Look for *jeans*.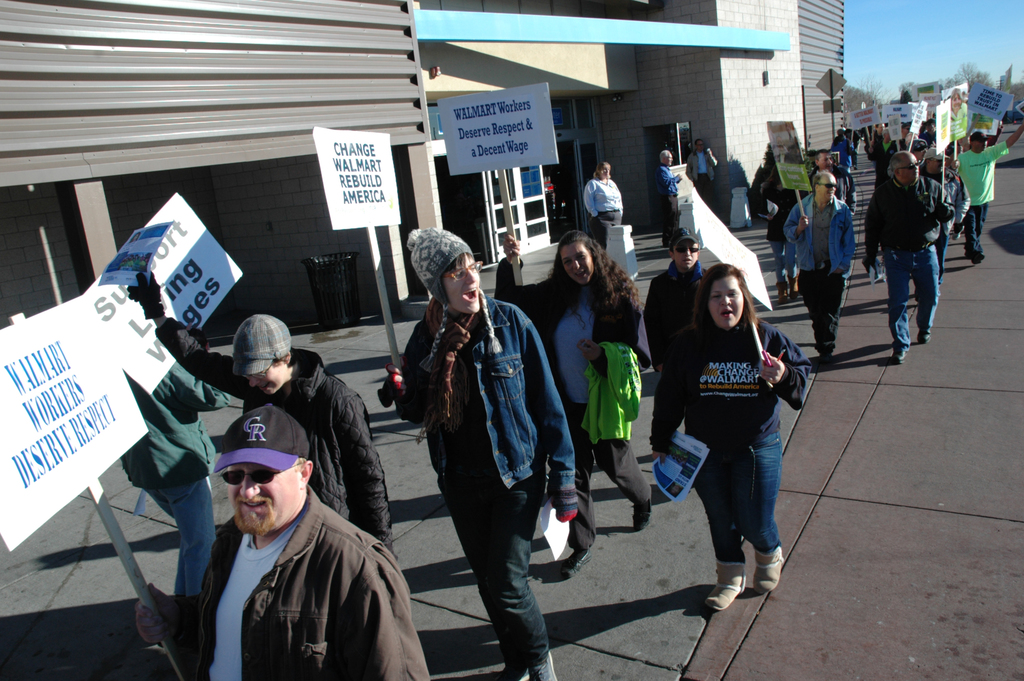
Found: {"x1": 770, "y1": 238, "x2": 797, "y2": 281}.
